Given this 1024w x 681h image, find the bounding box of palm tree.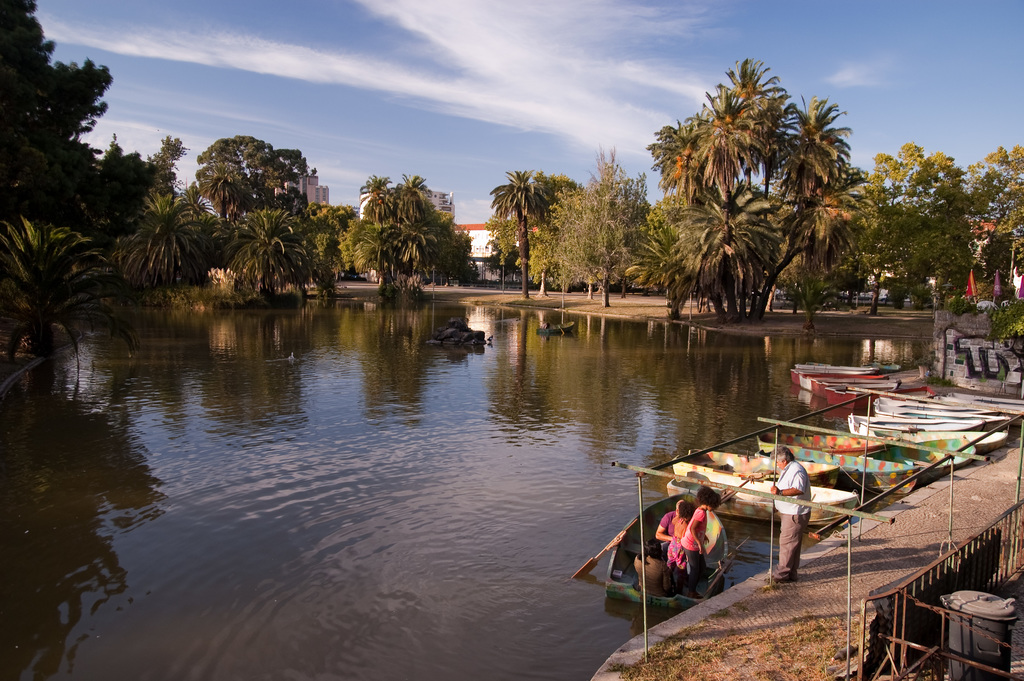
[241, 212, 323, 295].
